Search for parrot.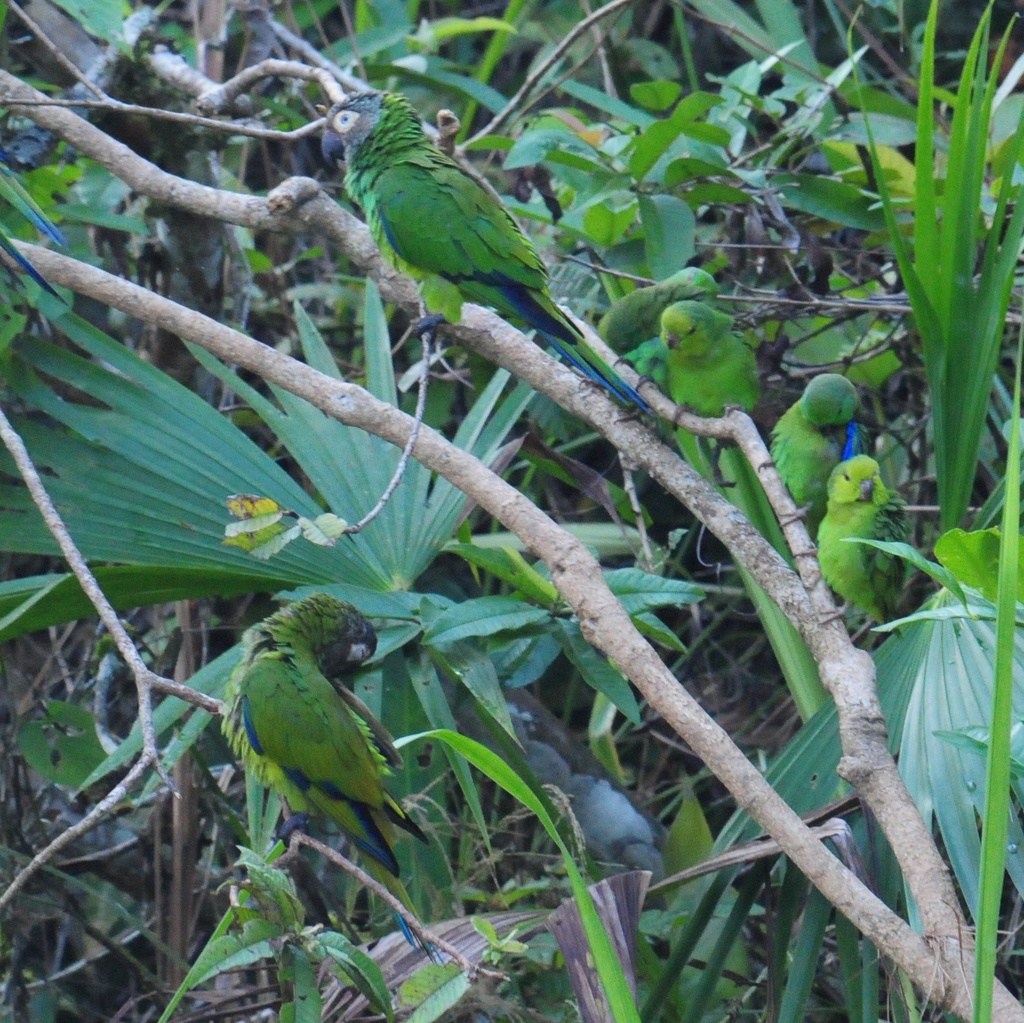
Found at 596 263 726 357.
